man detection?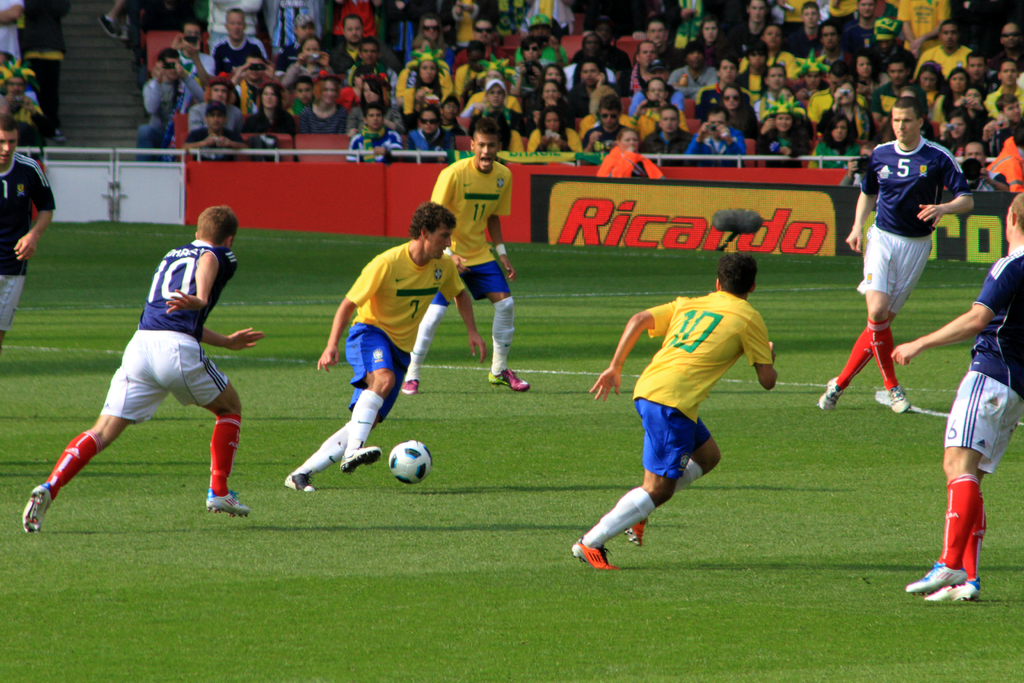
select_region(890, 195, 1023, 618)
